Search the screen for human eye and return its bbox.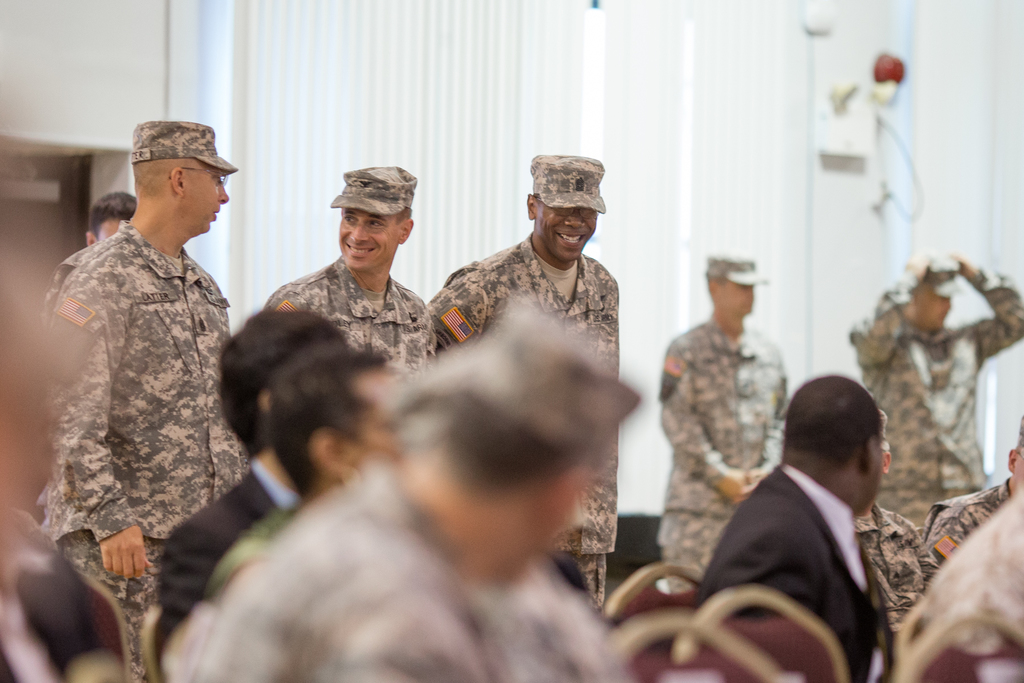
Found: bbox=(341, 212, 362, 226).
